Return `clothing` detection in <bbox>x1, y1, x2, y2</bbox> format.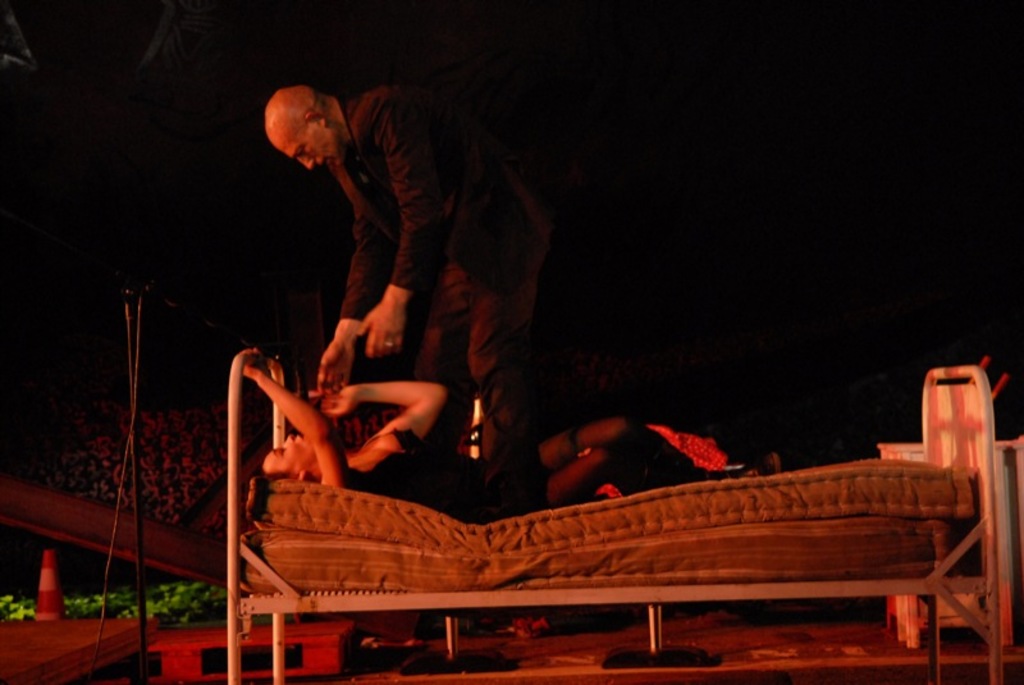
<bbox>332, 421, 553, 519</bbox>.
